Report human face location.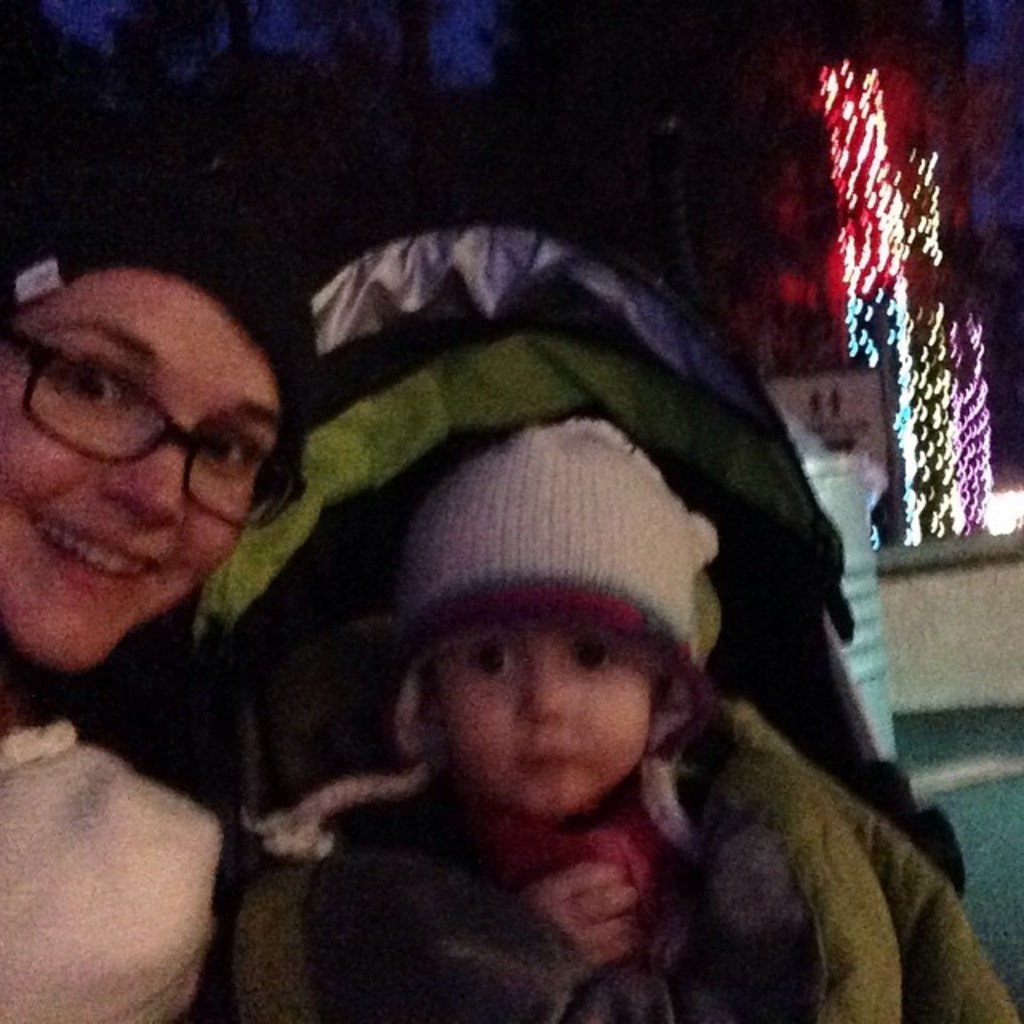
Report: (x1=437, y1=629, x2=656, y2=822).
